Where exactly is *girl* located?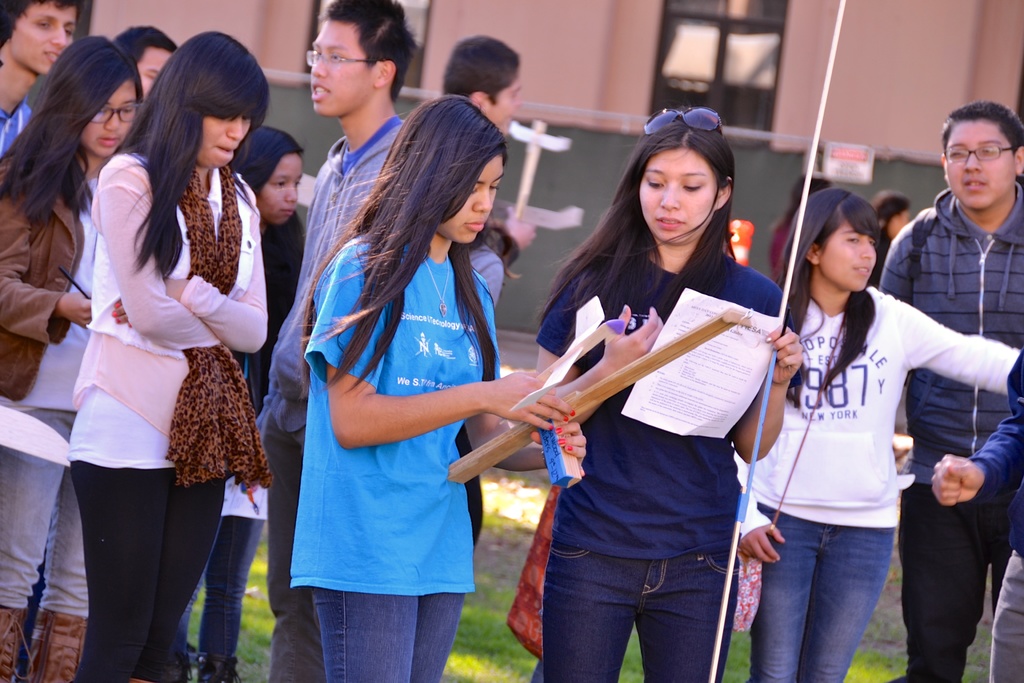
Its bounding box is bbox=(212, 124, 303, 678).
